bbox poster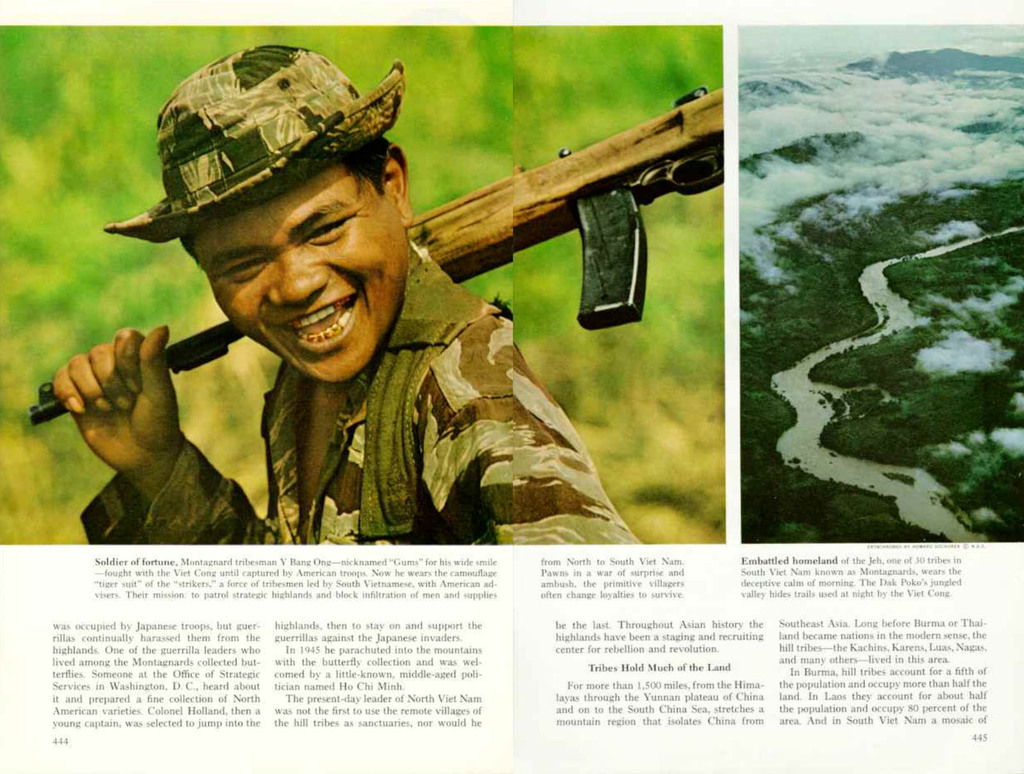
x1=0 y1=0 x2=1022 y2=773
